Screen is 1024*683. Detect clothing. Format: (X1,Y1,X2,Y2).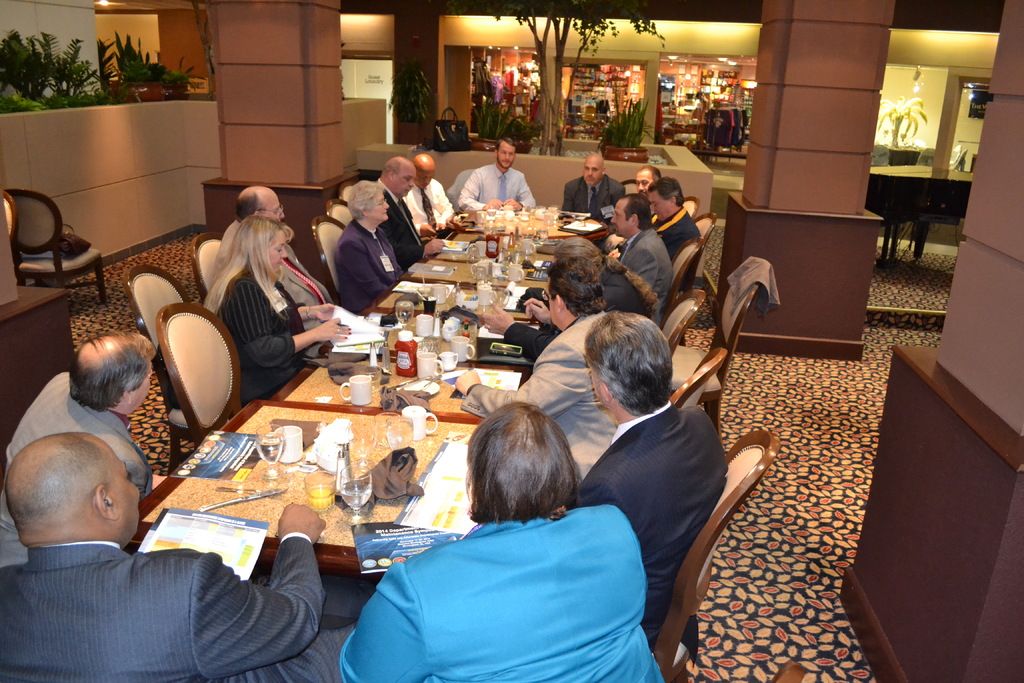
(372,177,425,267).
